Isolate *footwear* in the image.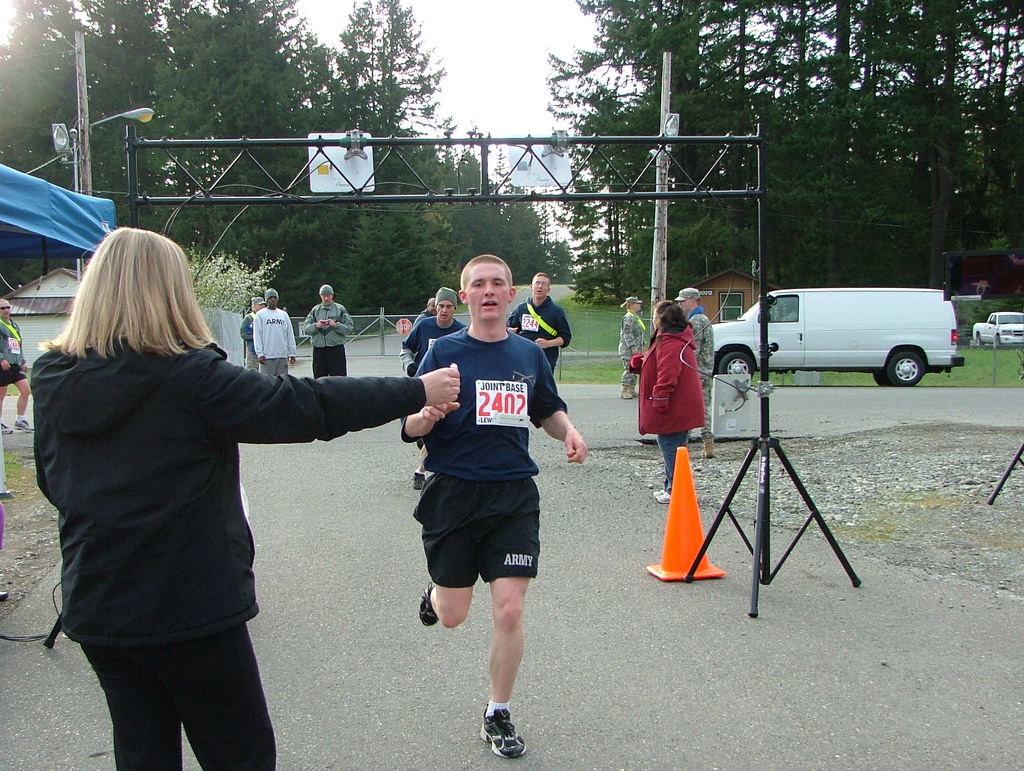
Isolated region: [13, 419, 40, 435].
